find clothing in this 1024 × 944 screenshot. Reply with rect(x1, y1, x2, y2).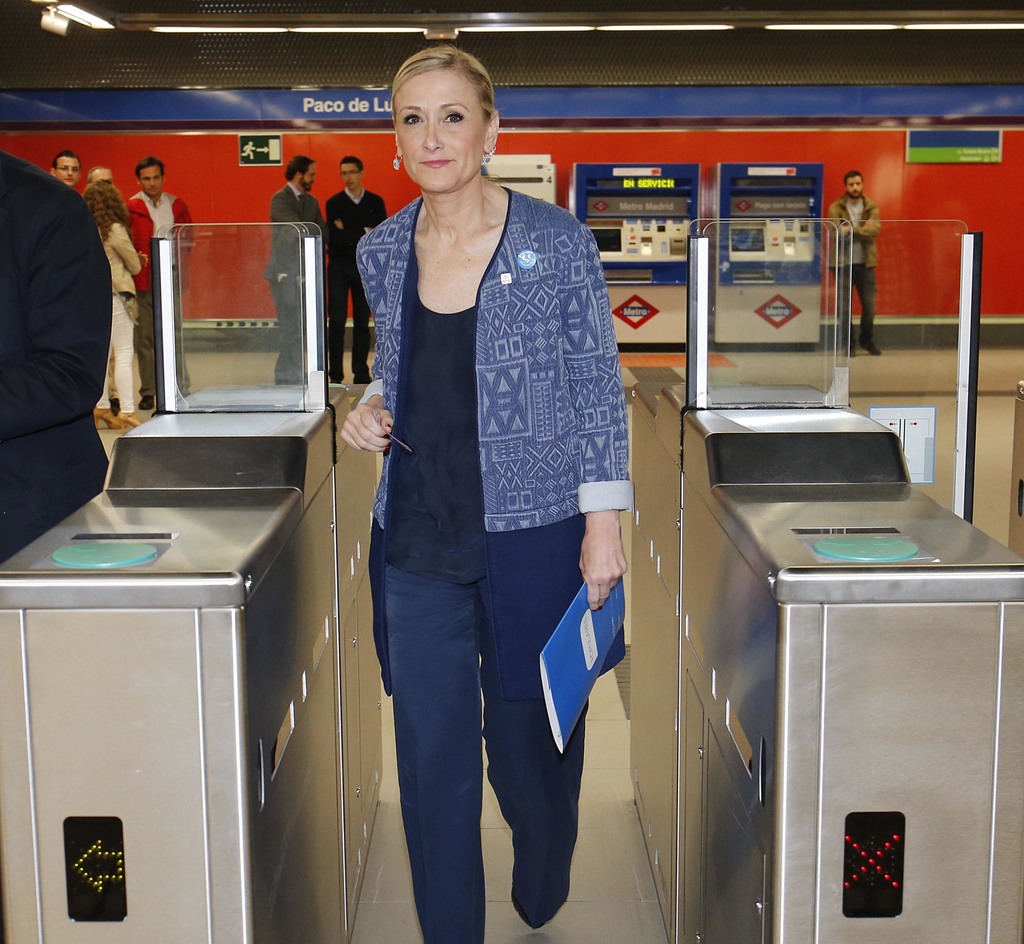
rect(824, 191, 884, 348).
